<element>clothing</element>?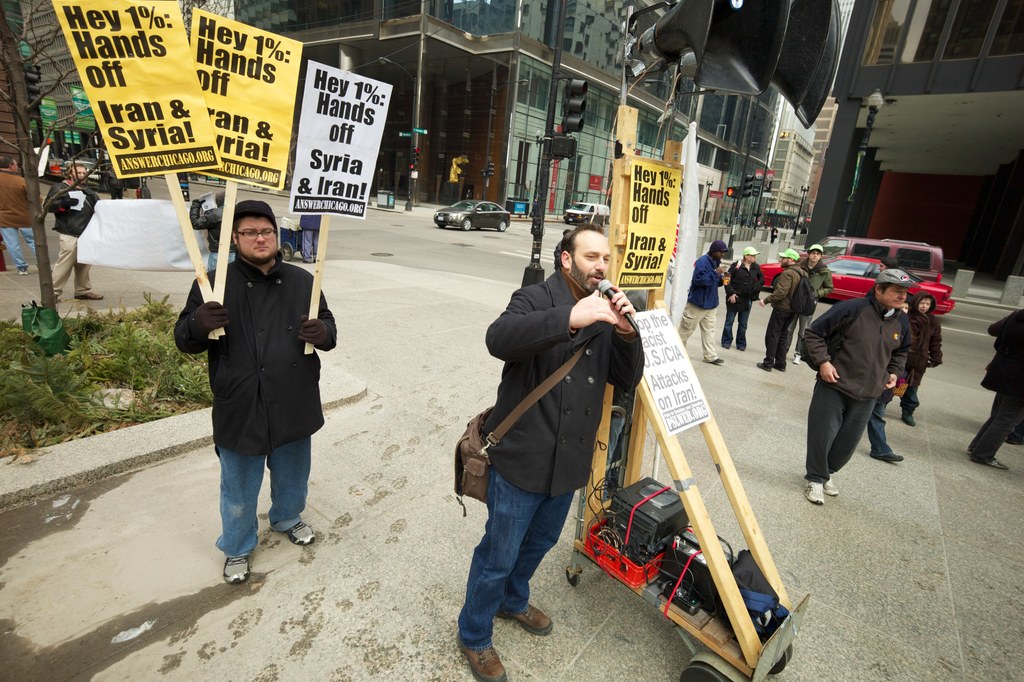
<bbox>453, 266, 646, 651</bbox>
